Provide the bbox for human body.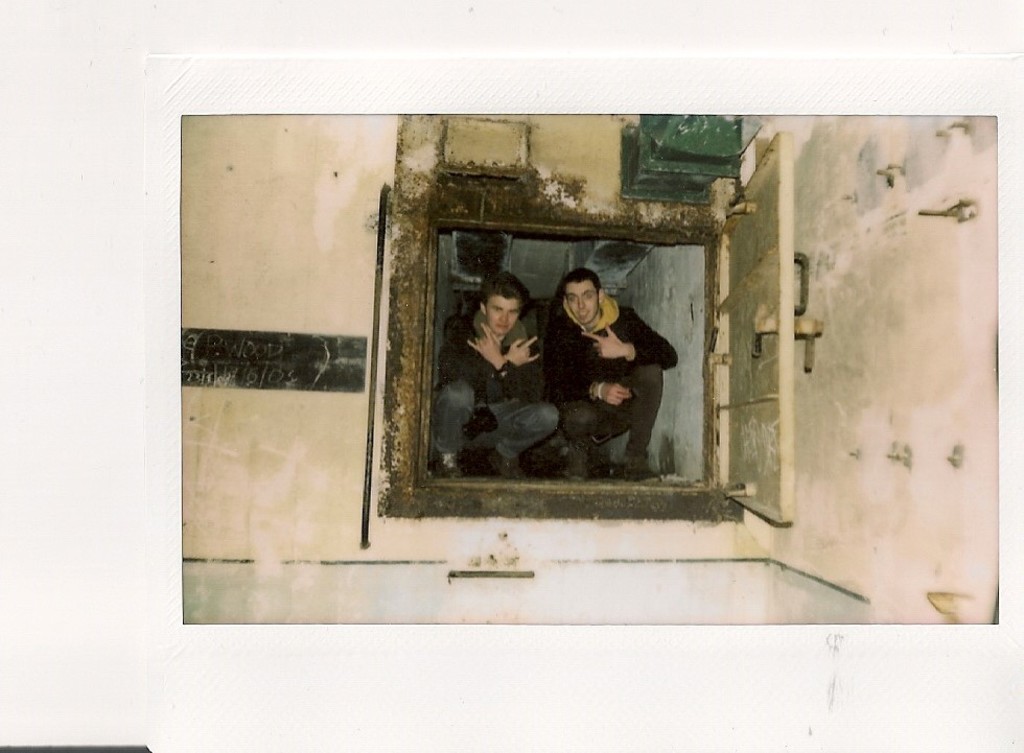
[left=430, top=266, right=554, bottom=474].
